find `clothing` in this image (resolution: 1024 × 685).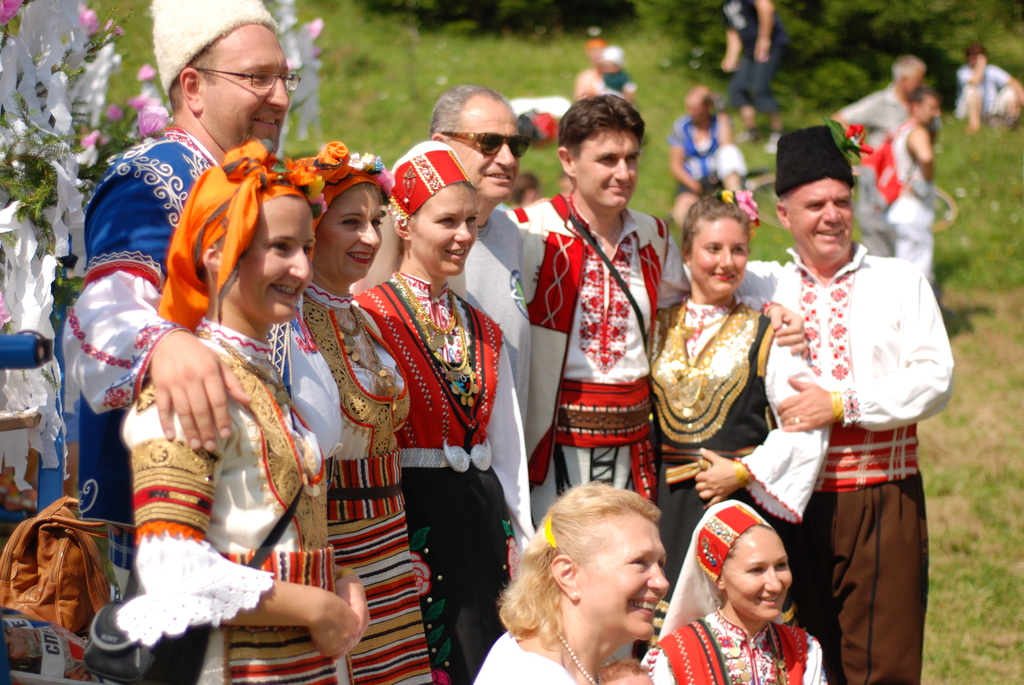
[x1=879, y1=122, x2=945, y2=284].
